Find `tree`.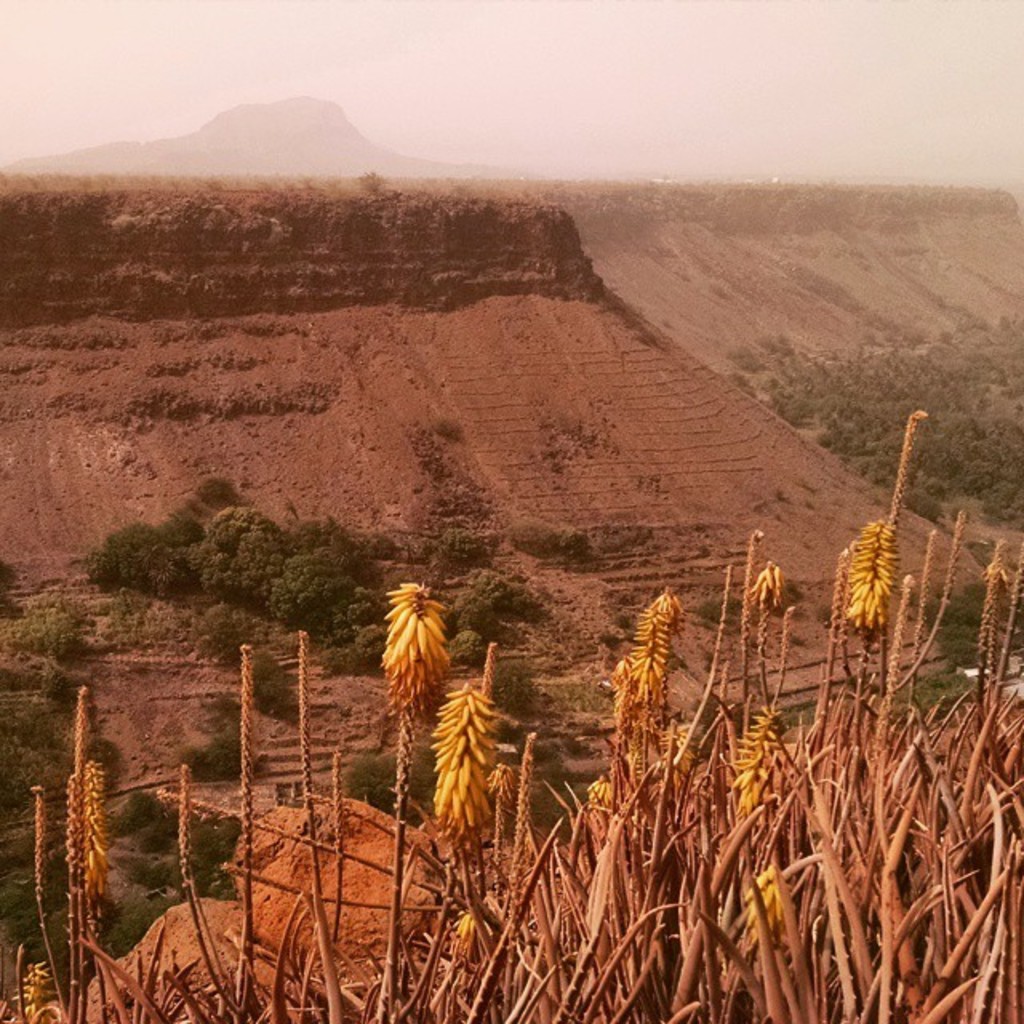
[left=400, top=739, right=446, bottom=821].
